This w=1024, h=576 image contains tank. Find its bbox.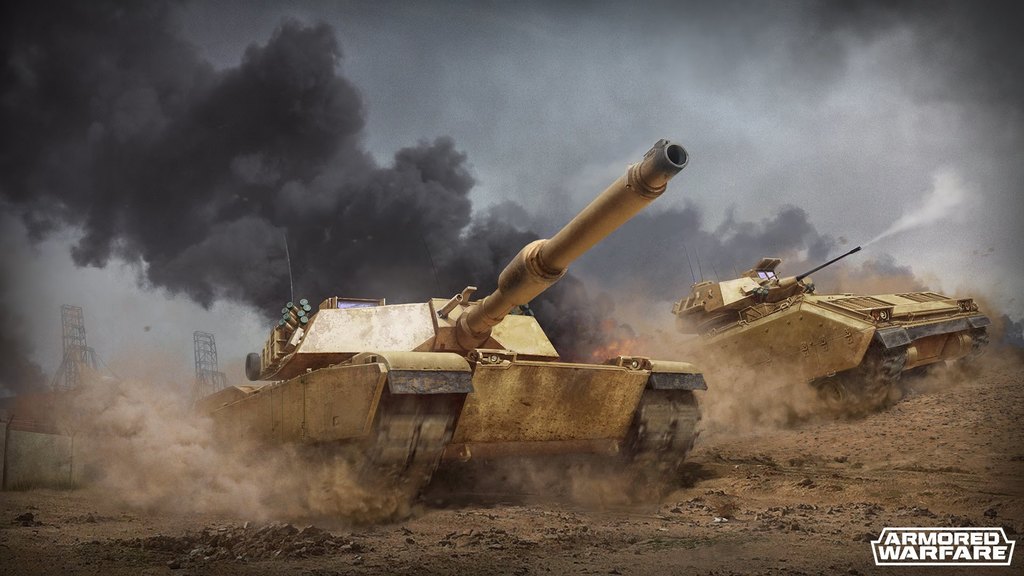
(193, 140, 708, 502).
